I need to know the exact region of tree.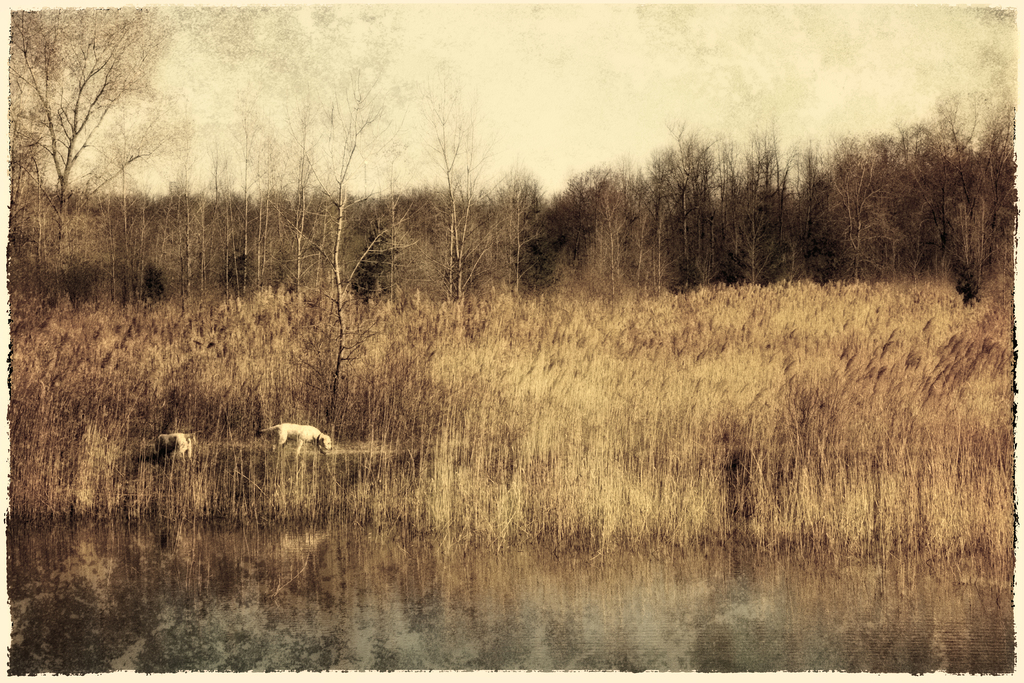
Region: 5:2:230:296.
